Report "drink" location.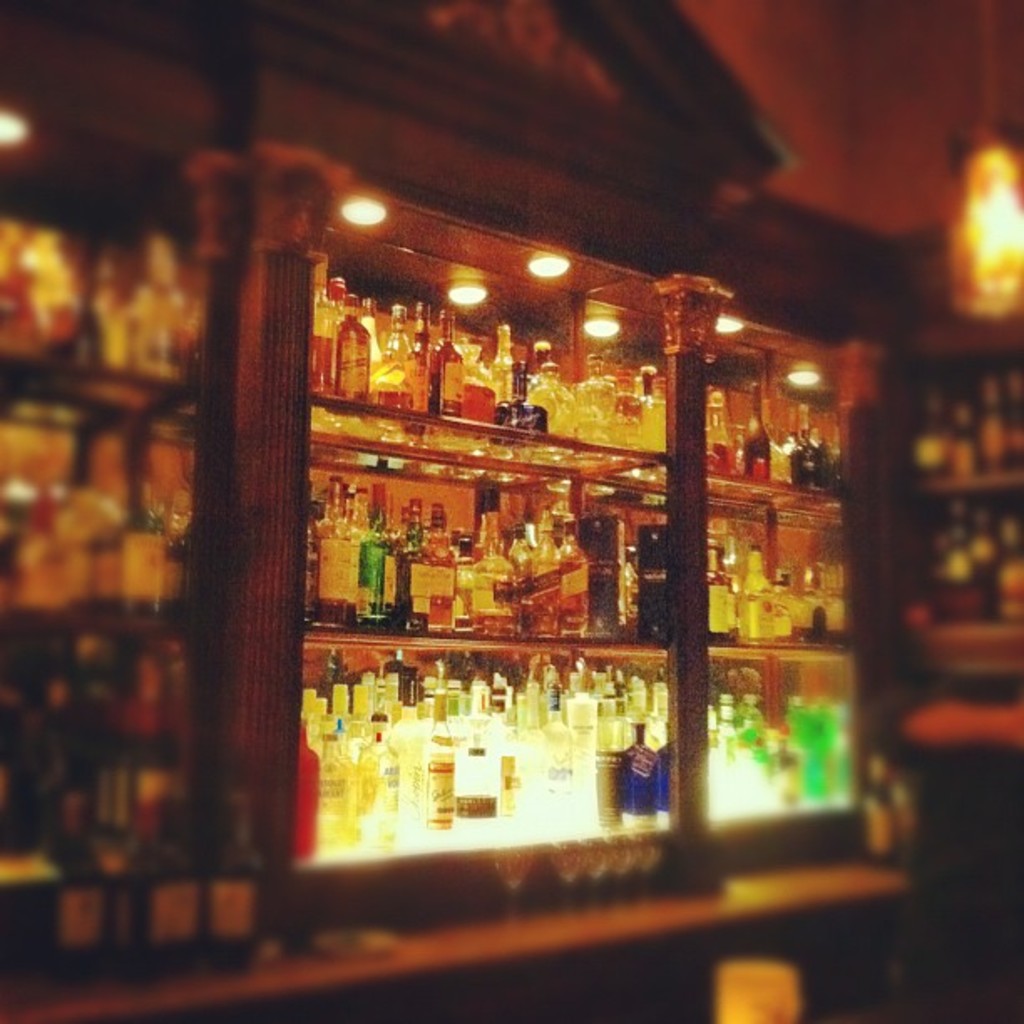
Report: box=[358, 745, 400, 840].
